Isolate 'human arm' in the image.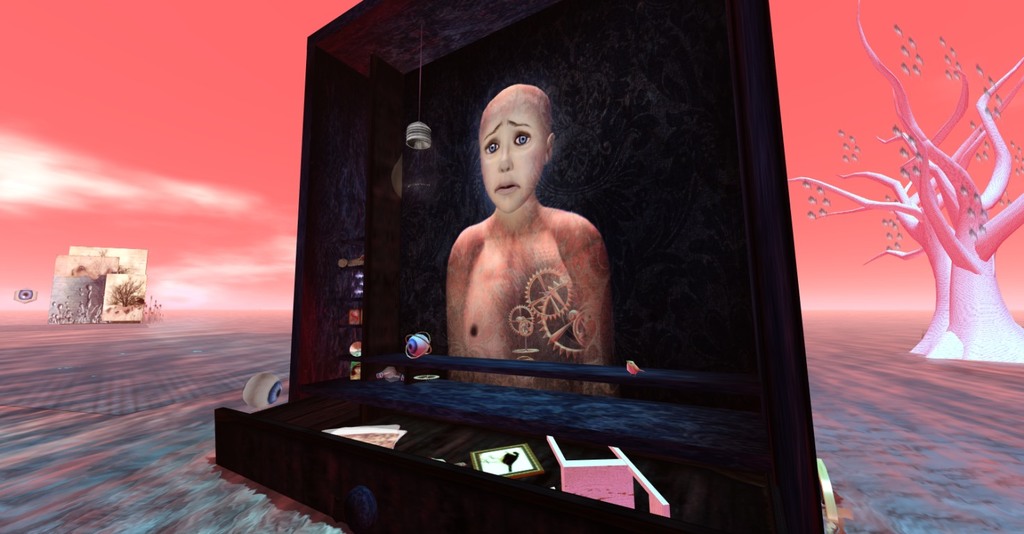
Isolated region: x1=557 y1=207 x2=603 y2=342.
